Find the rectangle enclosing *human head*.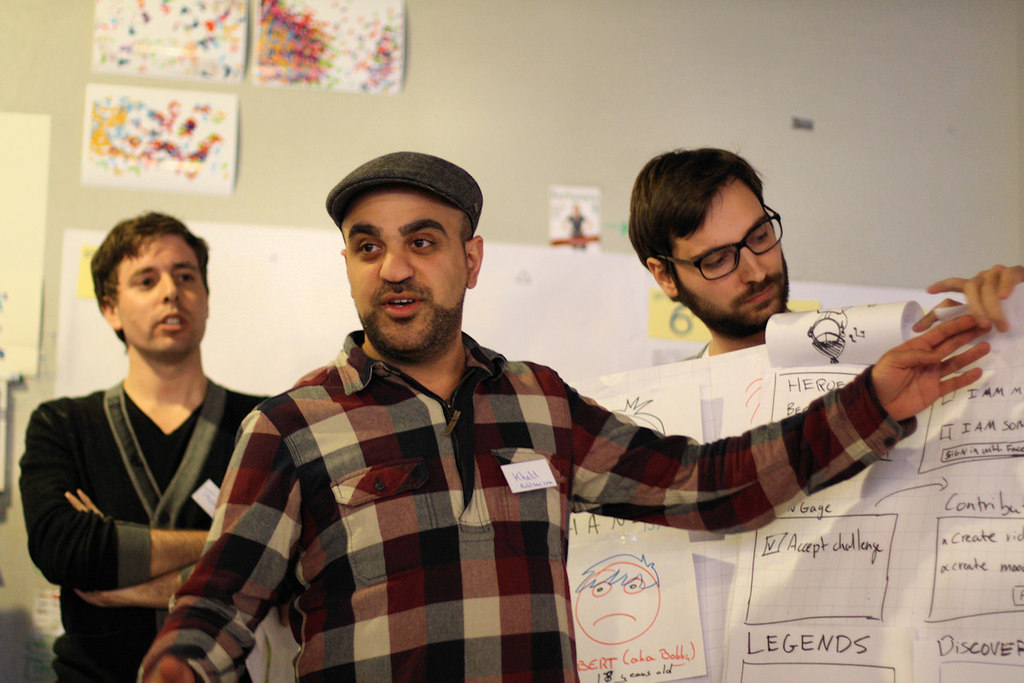
select_region(624, 143, 789, 337).
